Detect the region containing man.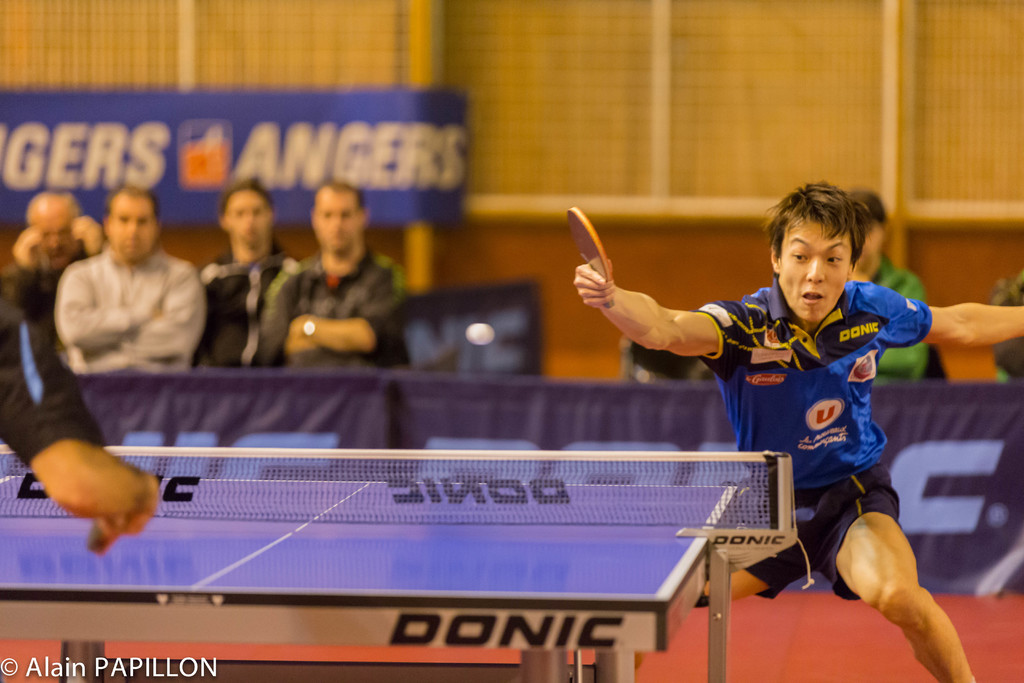
261/175/410/370.
